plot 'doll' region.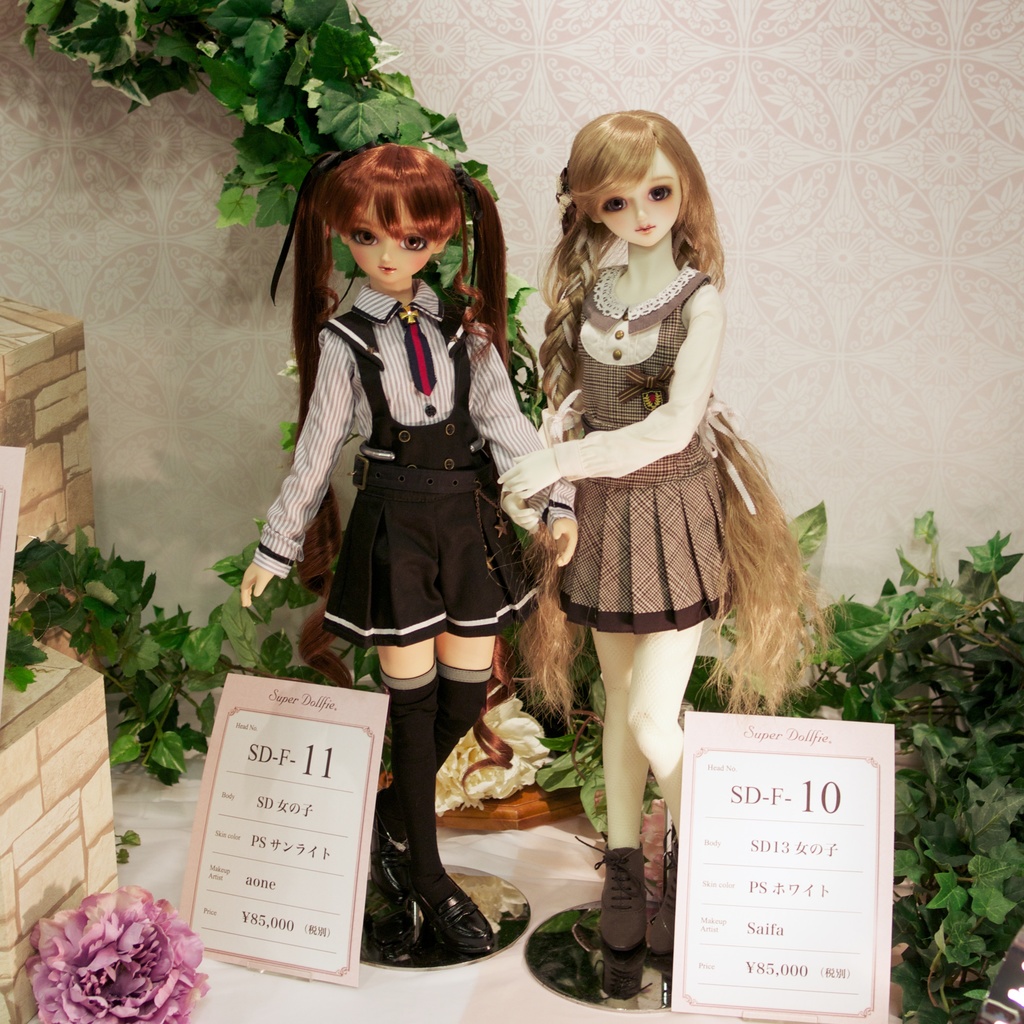
Plotted at box=[230, 144, 573, 964].
